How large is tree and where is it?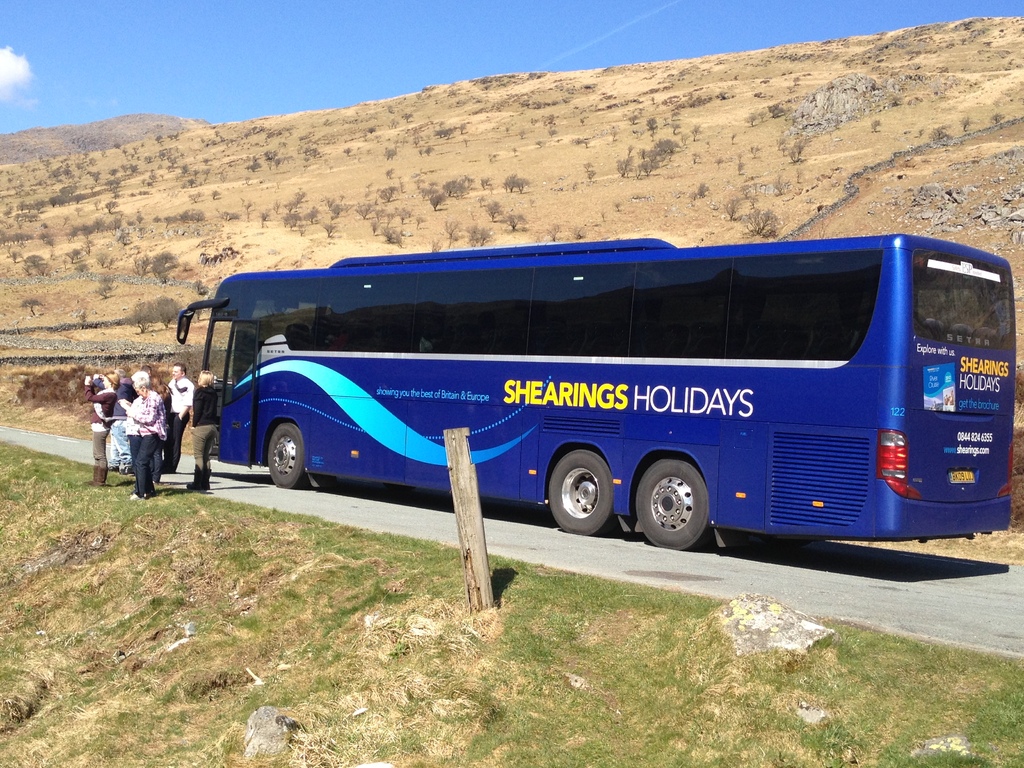
Bounding box: 65, 247, 77, 267.
